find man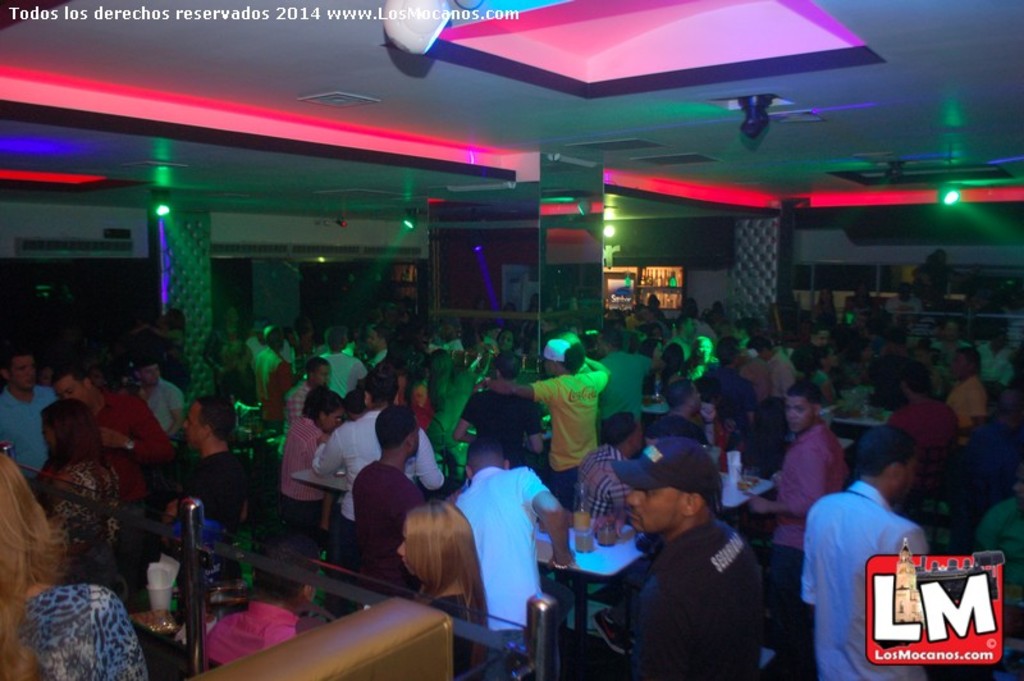
bbox(668, 319, 716, 367)
